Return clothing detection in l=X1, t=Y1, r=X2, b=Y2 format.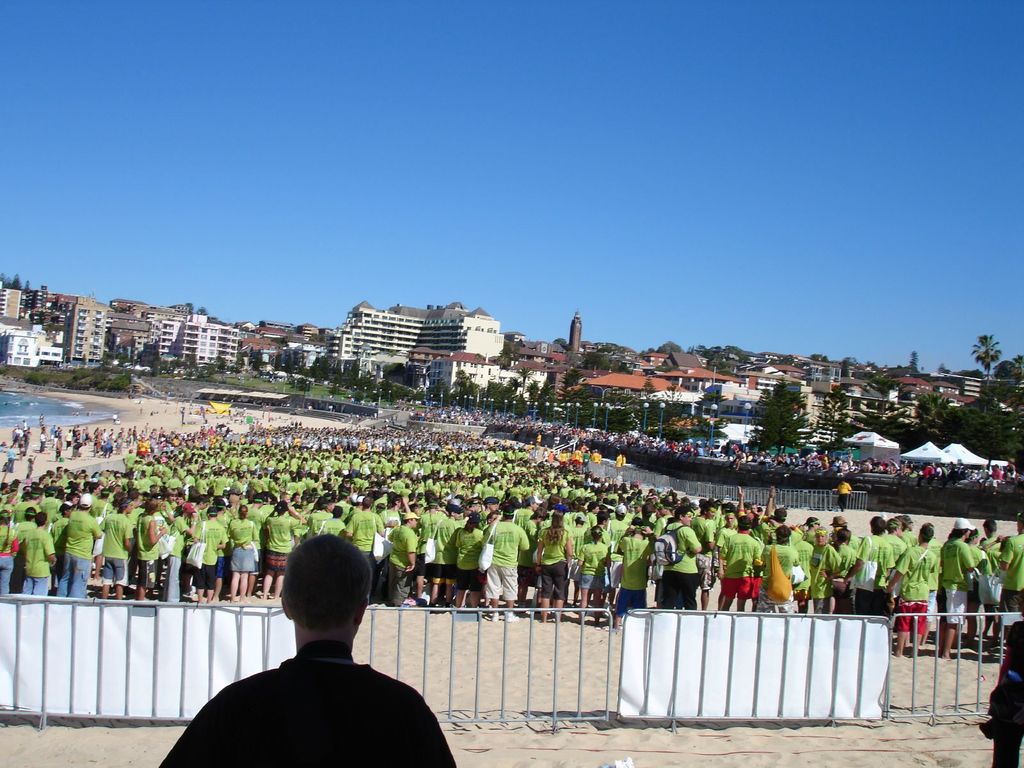
l=303, t=513, r=349, b=527.
